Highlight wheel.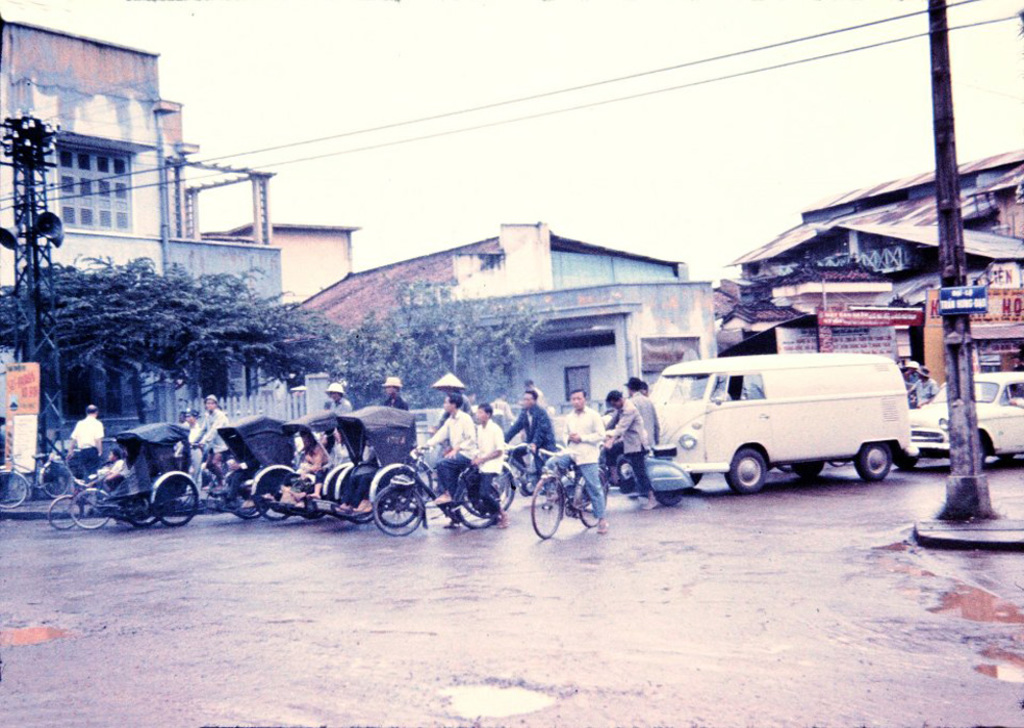
Highlighted region: region(461, 489, 492, 518).
